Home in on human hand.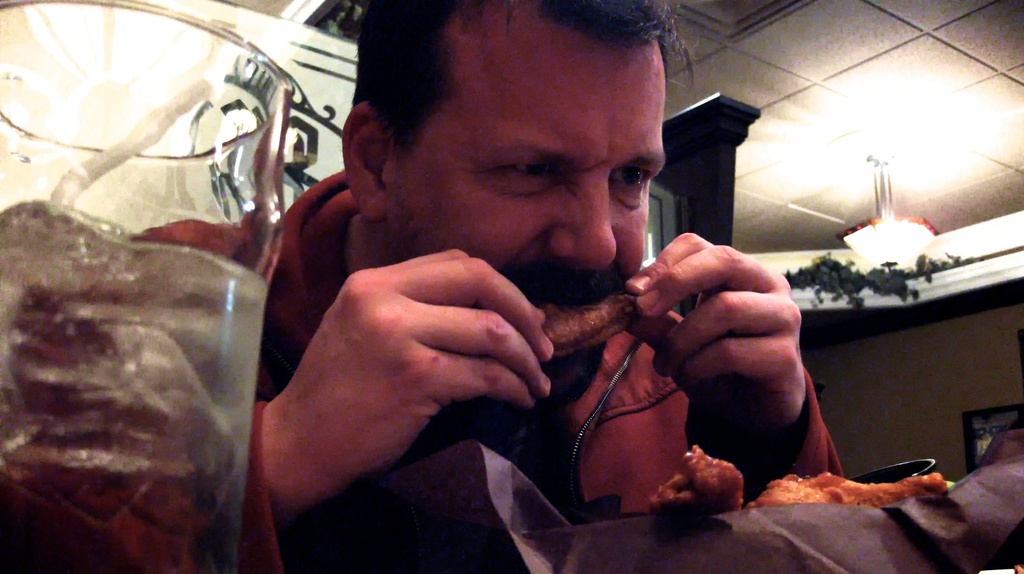
Homed in at l=623, t=231, r=809, b=445.
